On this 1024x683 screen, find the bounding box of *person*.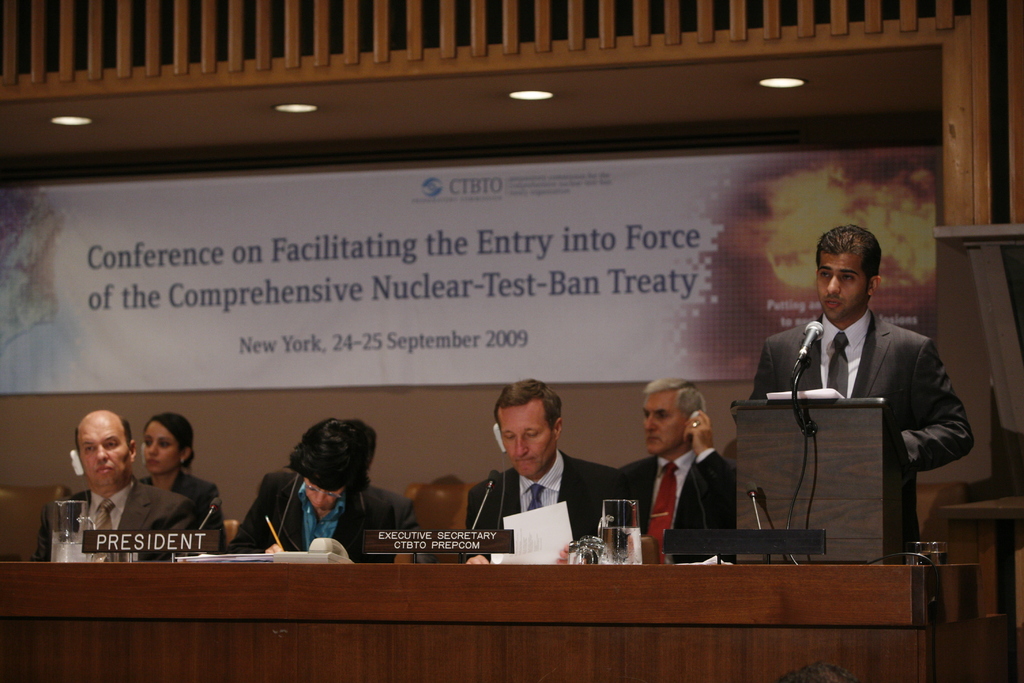
Bounding box: 237,411,426,564.
